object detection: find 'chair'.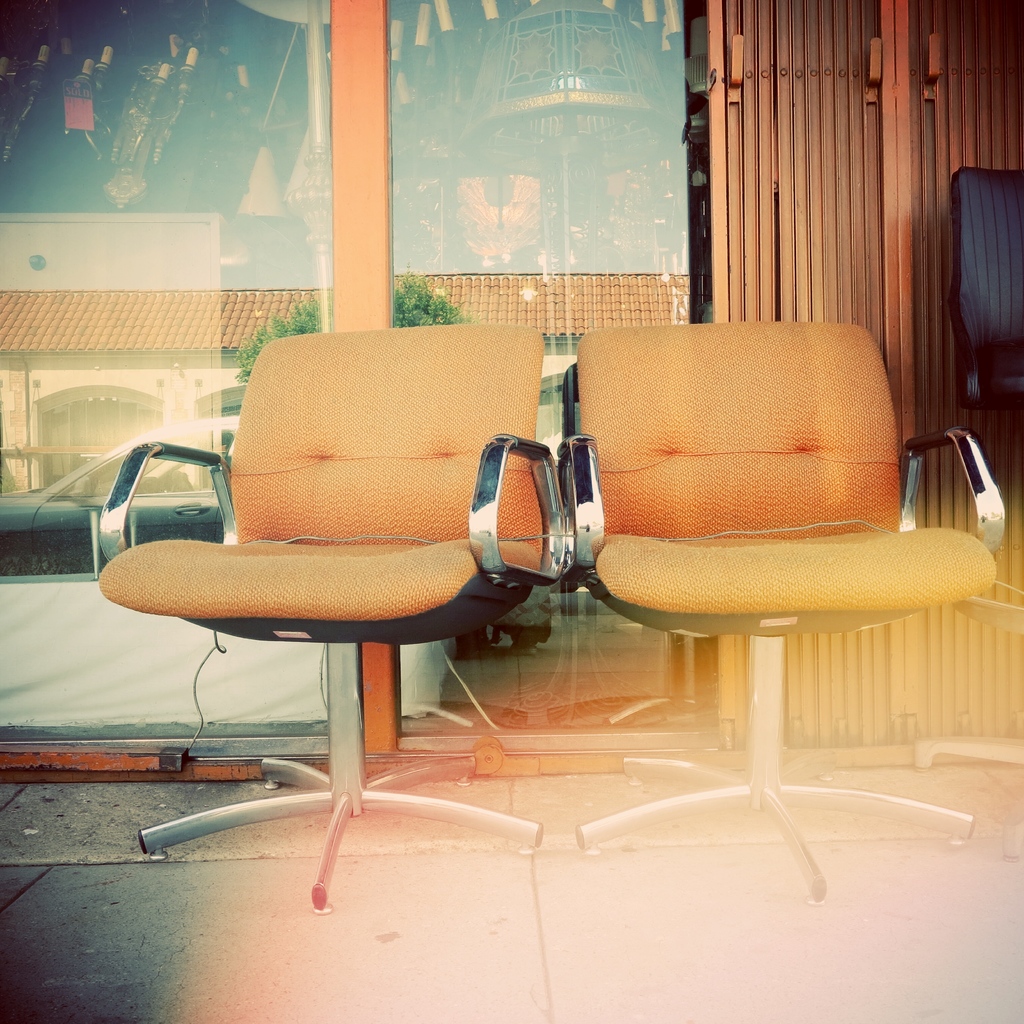
rect(101, 313, 550, 915).
